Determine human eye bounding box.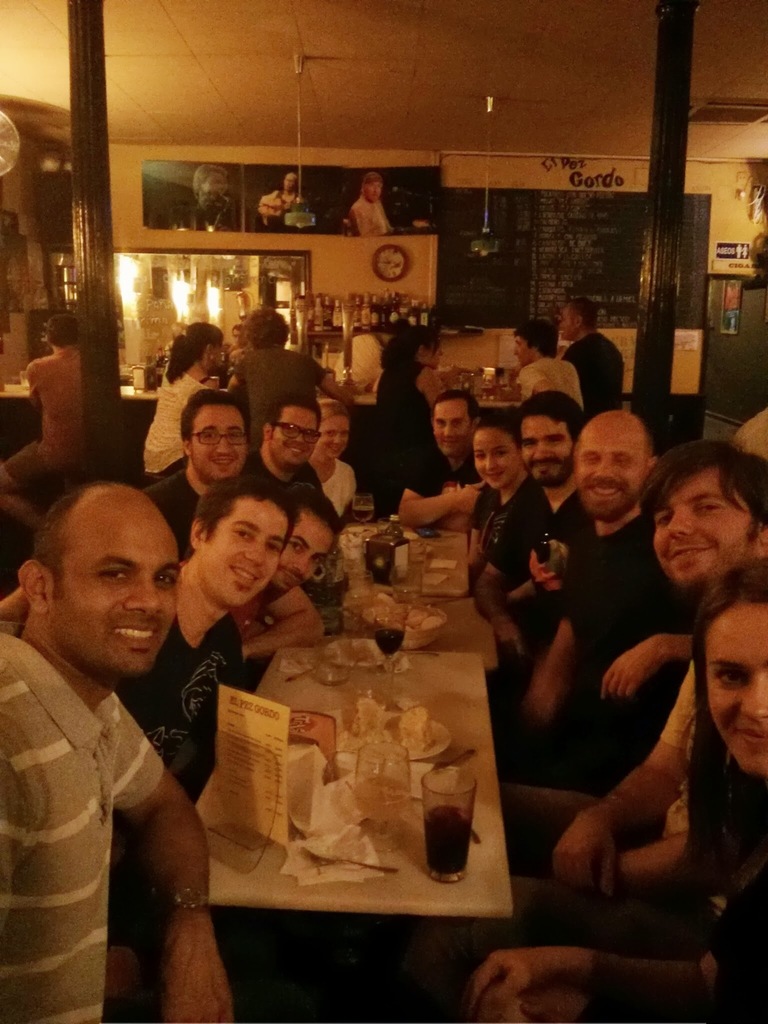
Determined: (x1=342, y1=429, x2=351, y2=440).
